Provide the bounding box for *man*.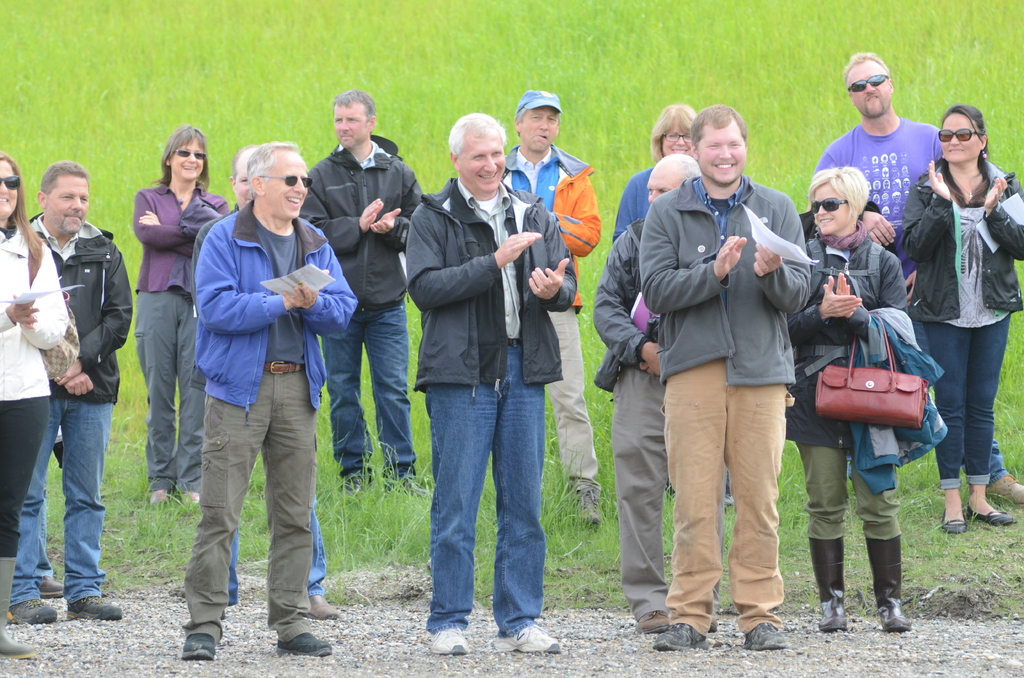
(817,51,943,306).
